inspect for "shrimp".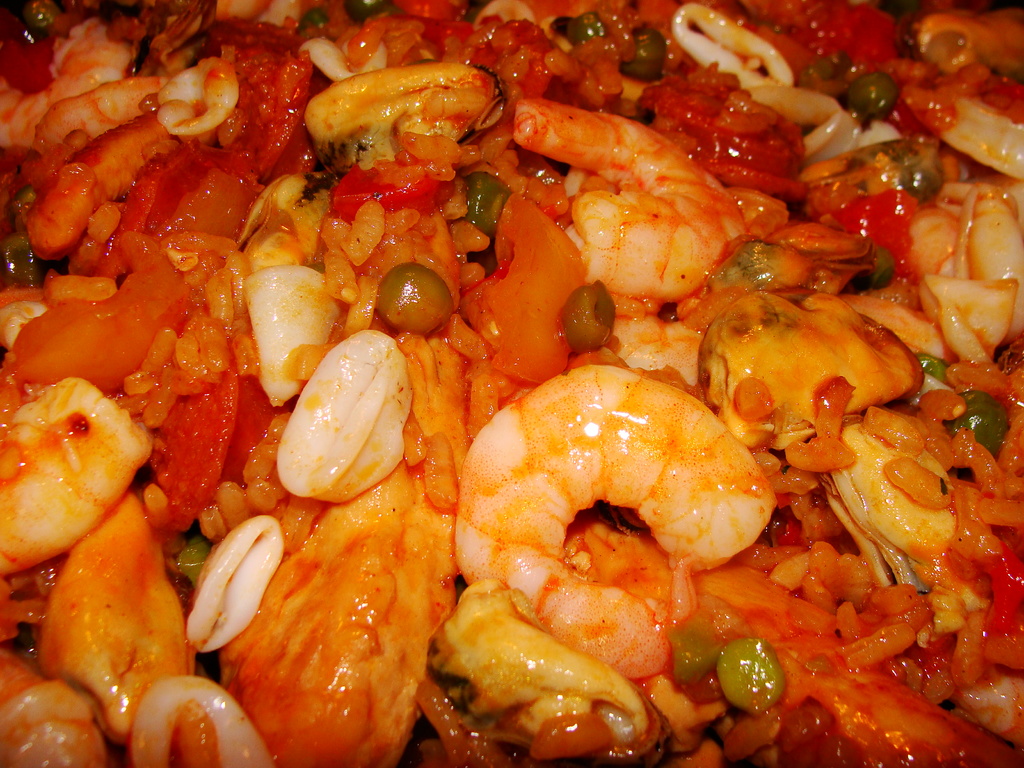
Inspection: pyautogui.locateOnScreen(957, 675, 1023, 748).
